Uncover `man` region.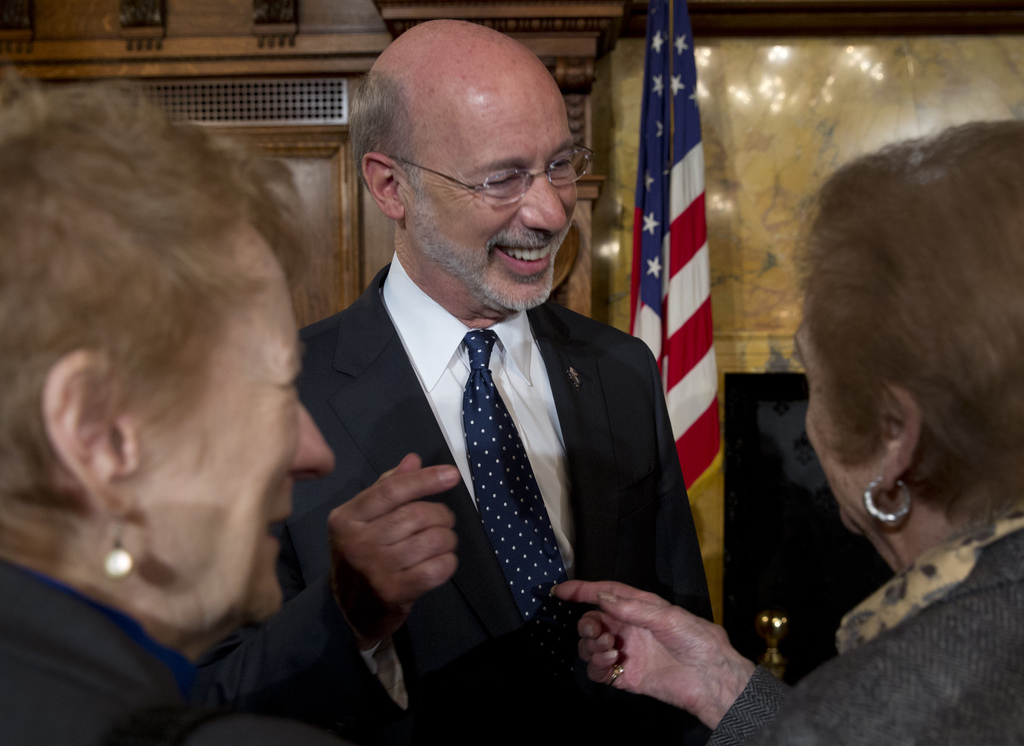
Uncovered: (left=252, top=40, right=740, bottom=719).
